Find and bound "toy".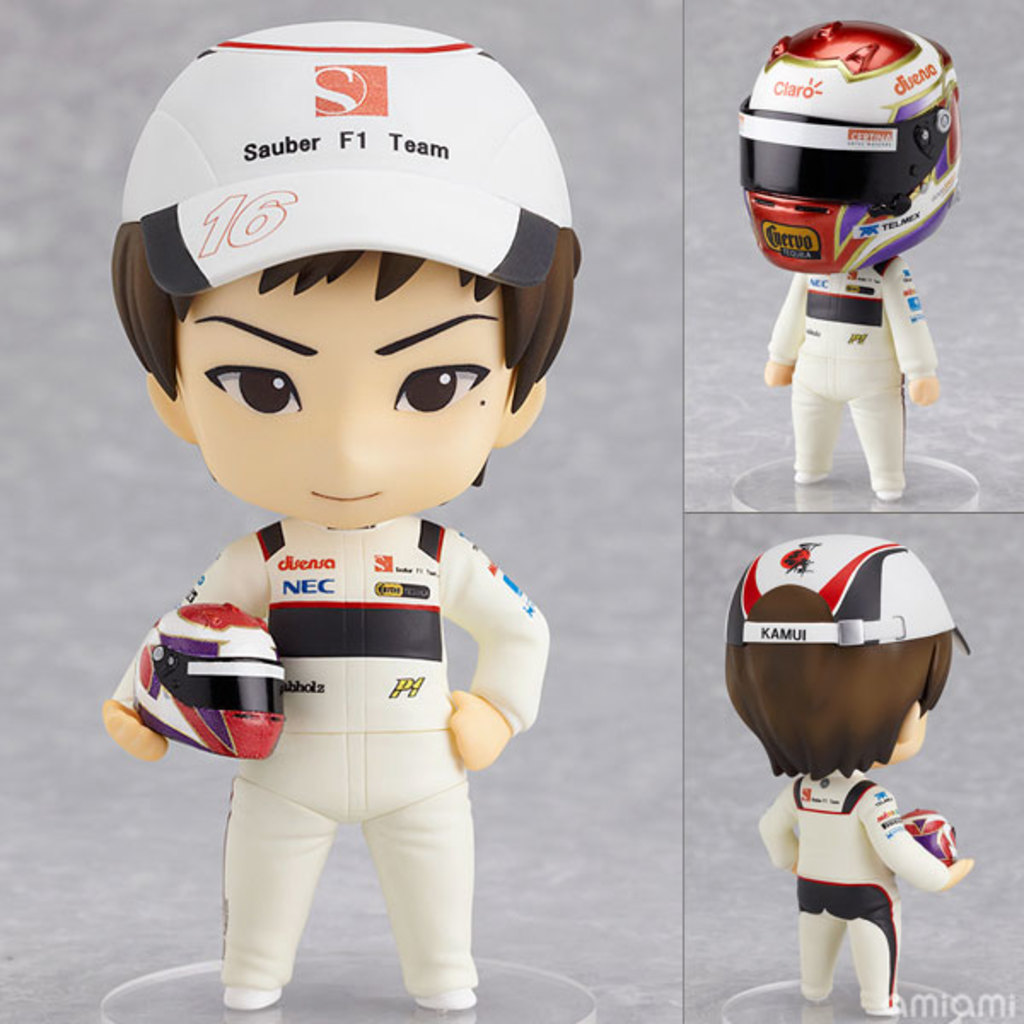
Bound: 72:80:630:1009.
